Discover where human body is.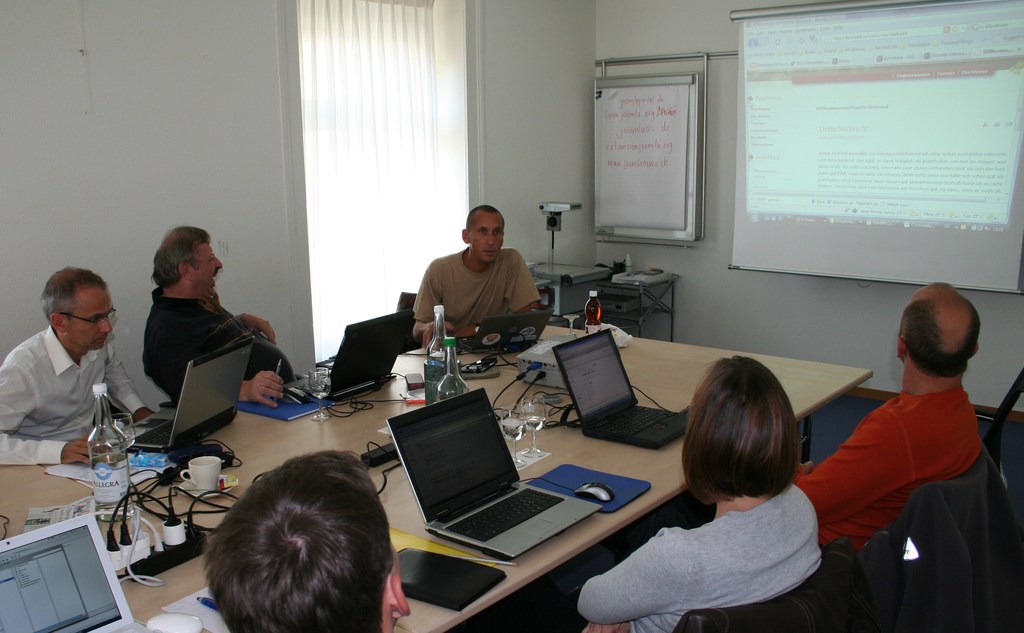
Discovered at (3,258,136,503).
